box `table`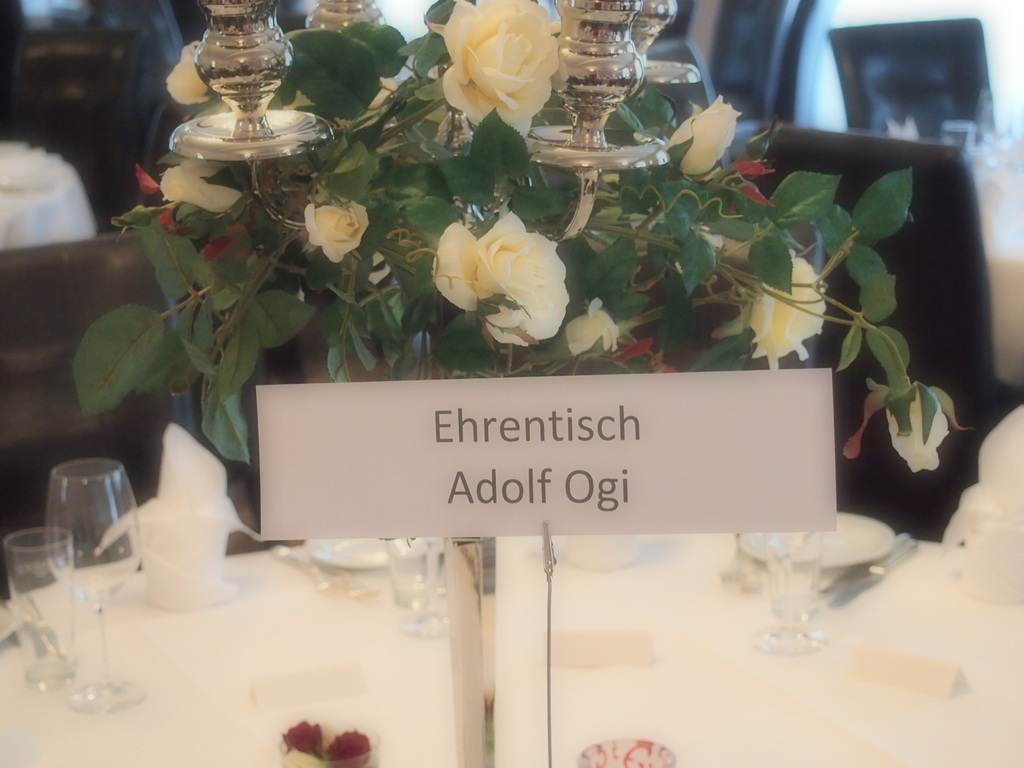
0,494,1023,767
